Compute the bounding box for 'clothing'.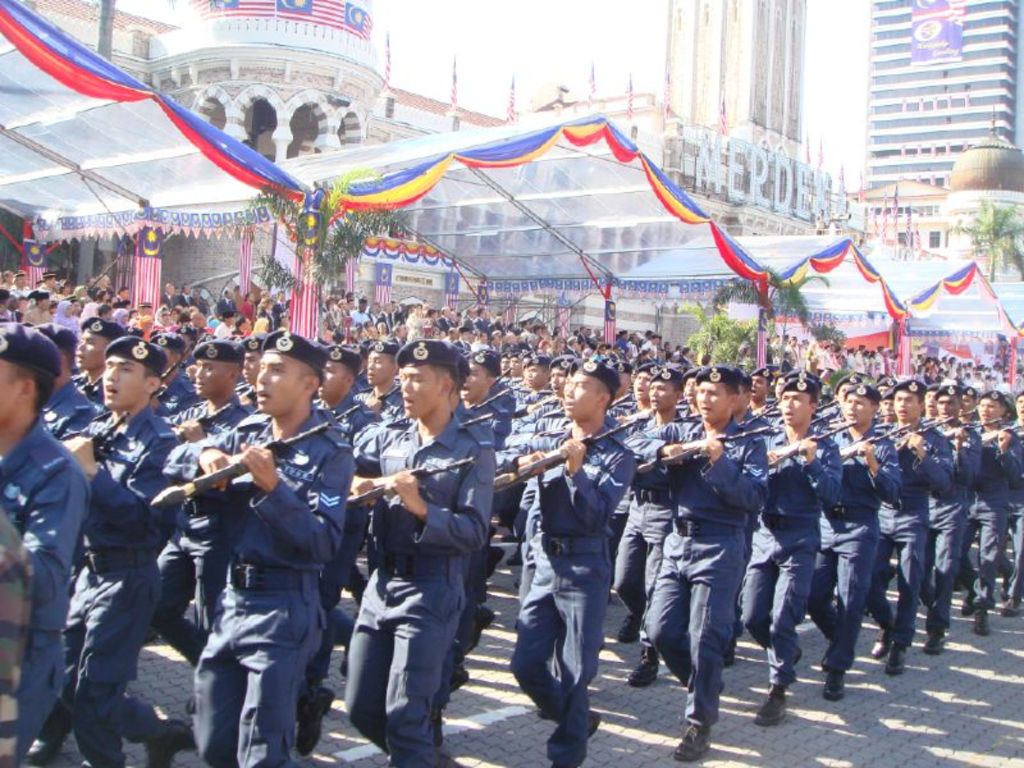
(0, 416, 83, 760).
